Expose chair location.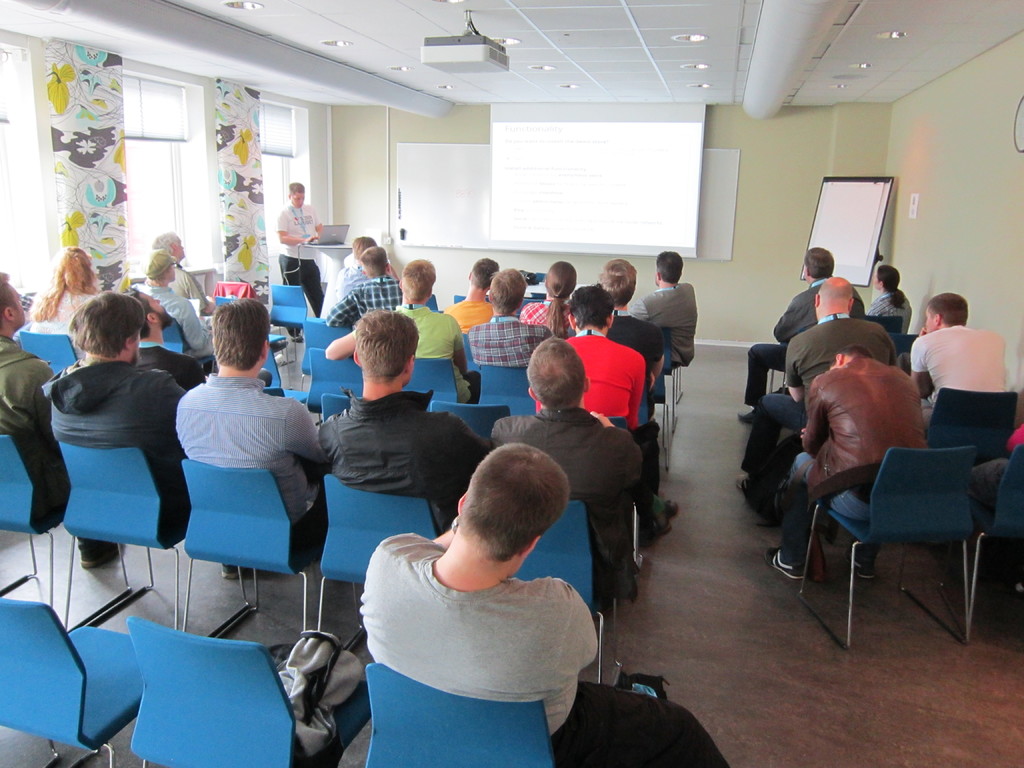
Exposed at 300, 340, 369, 406.
